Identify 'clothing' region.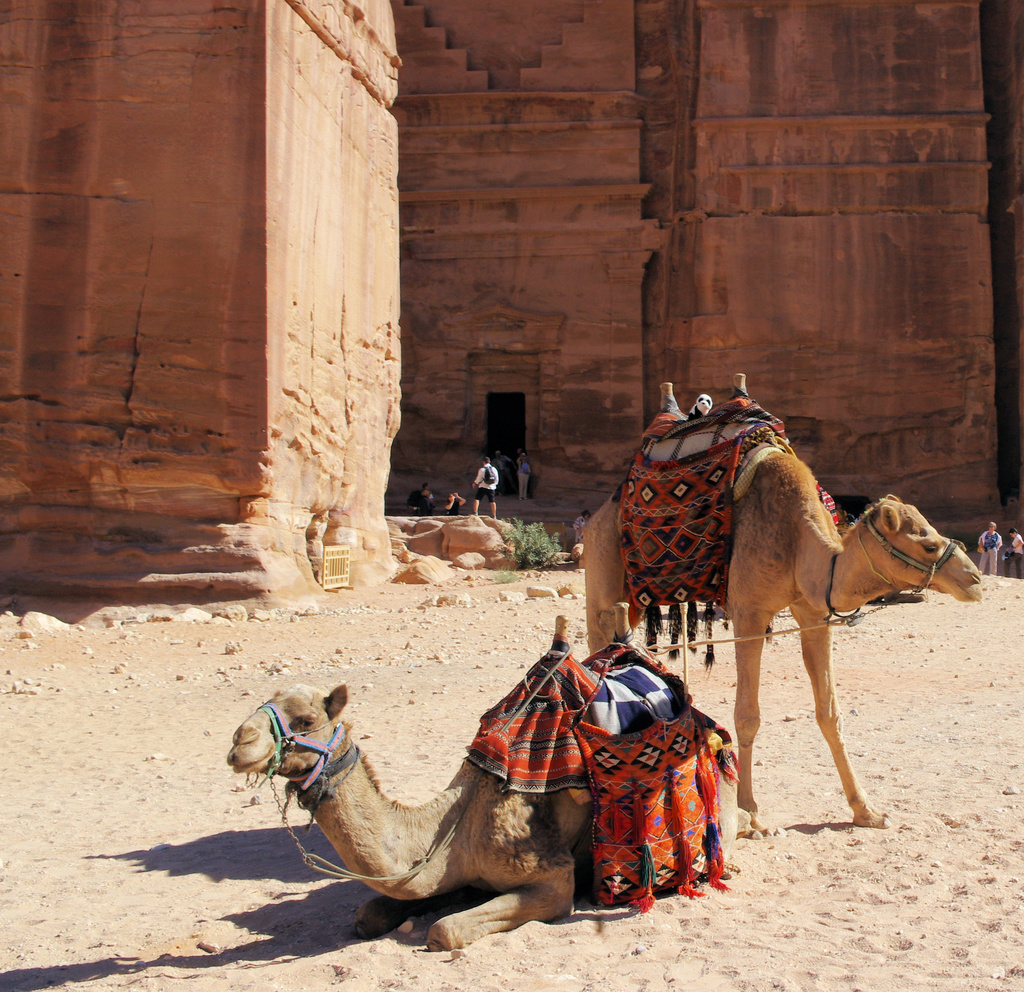
Region: <box>473,463,500,504</box>.
